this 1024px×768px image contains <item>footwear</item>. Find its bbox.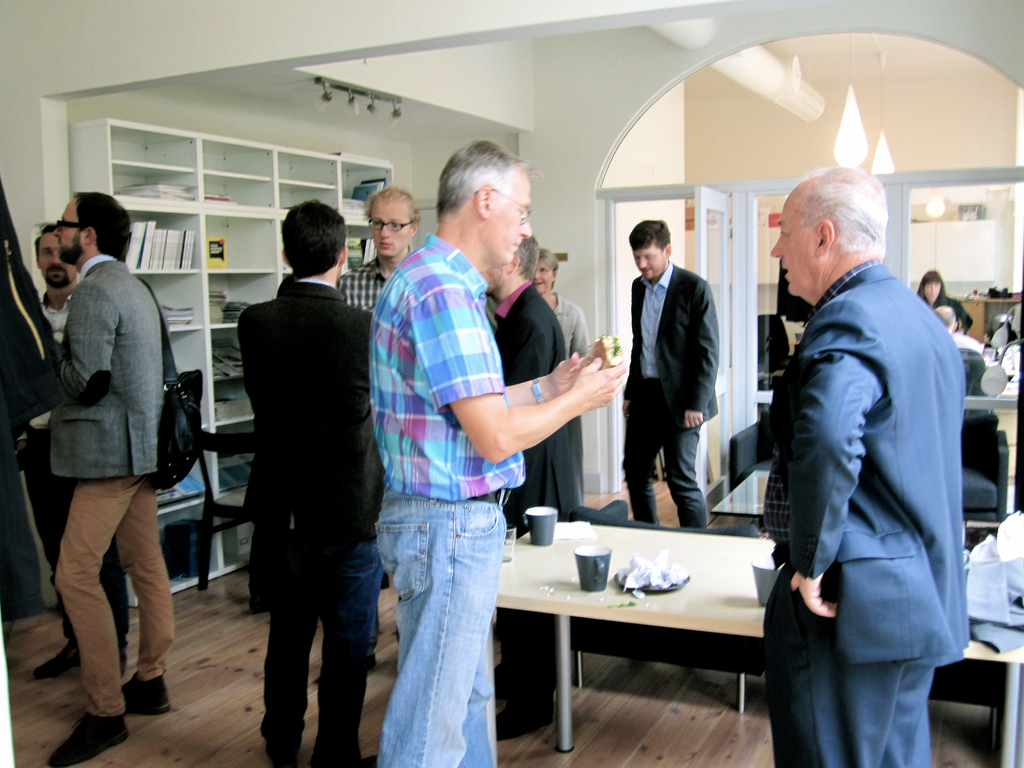
<bbox>47, 709, 126, 767</bbox>.
